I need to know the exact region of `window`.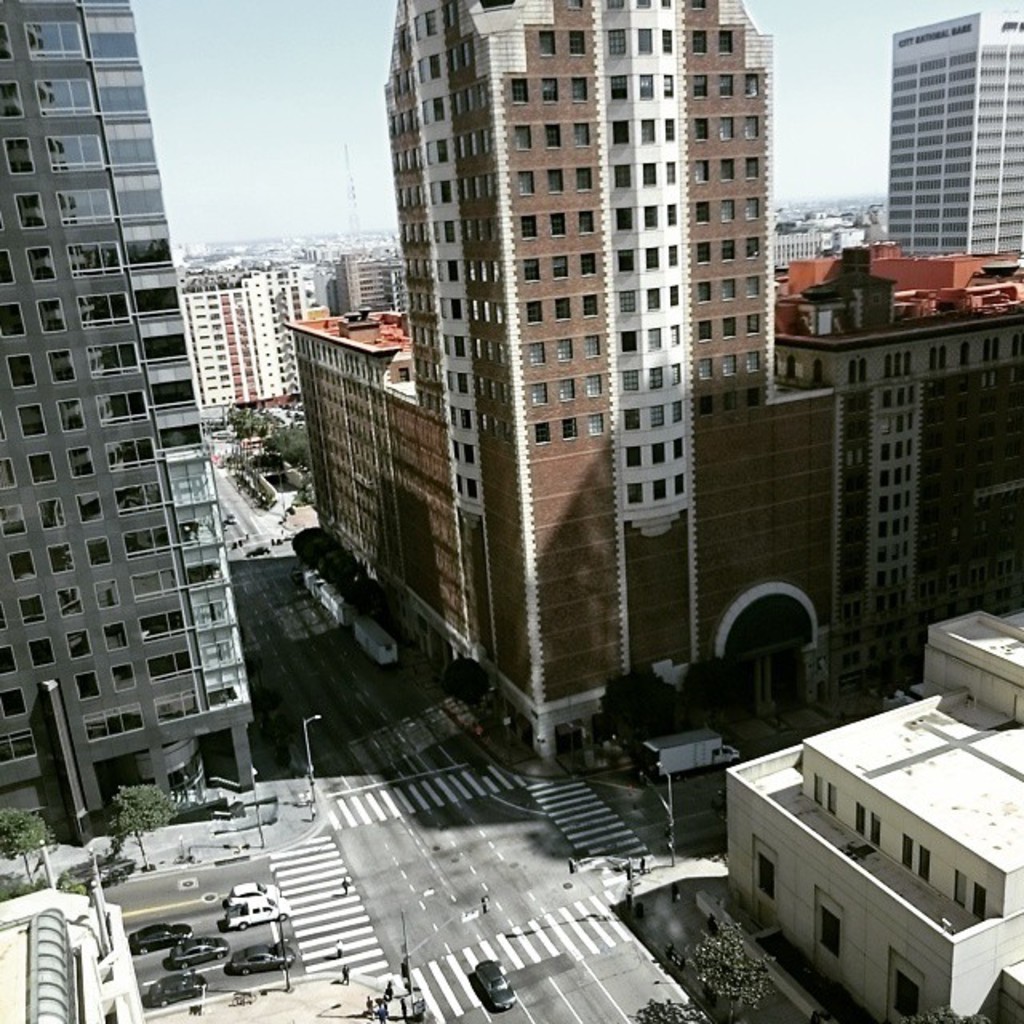
Region: x1=629, y1=482, x2=646, y2=504.
